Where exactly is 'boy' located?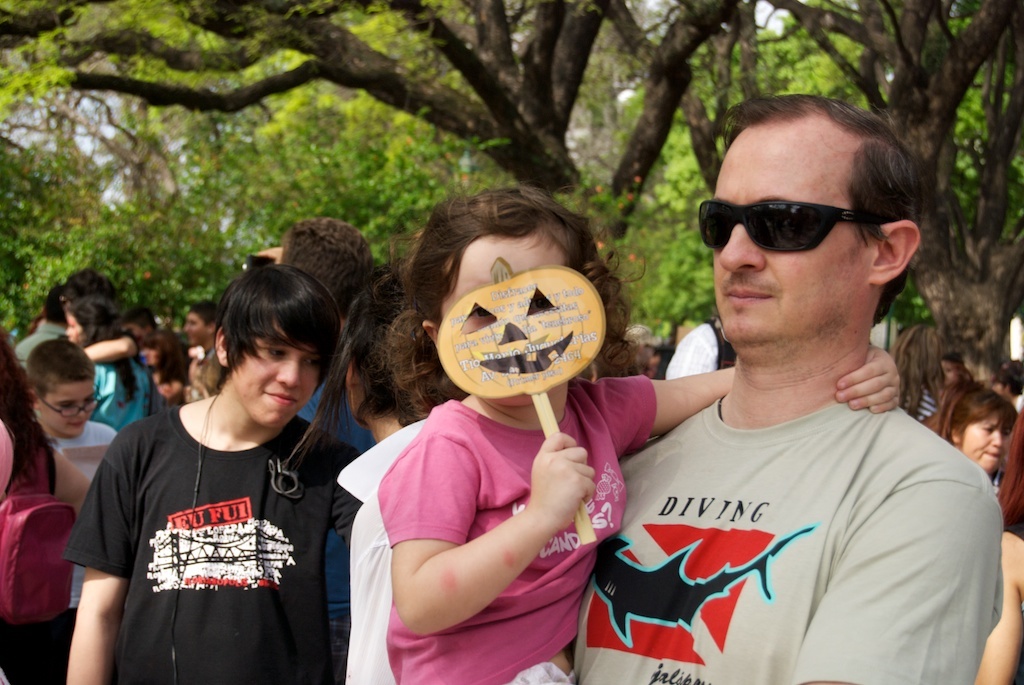
Its bounding box is BBox(59, 235, 356, 679).
